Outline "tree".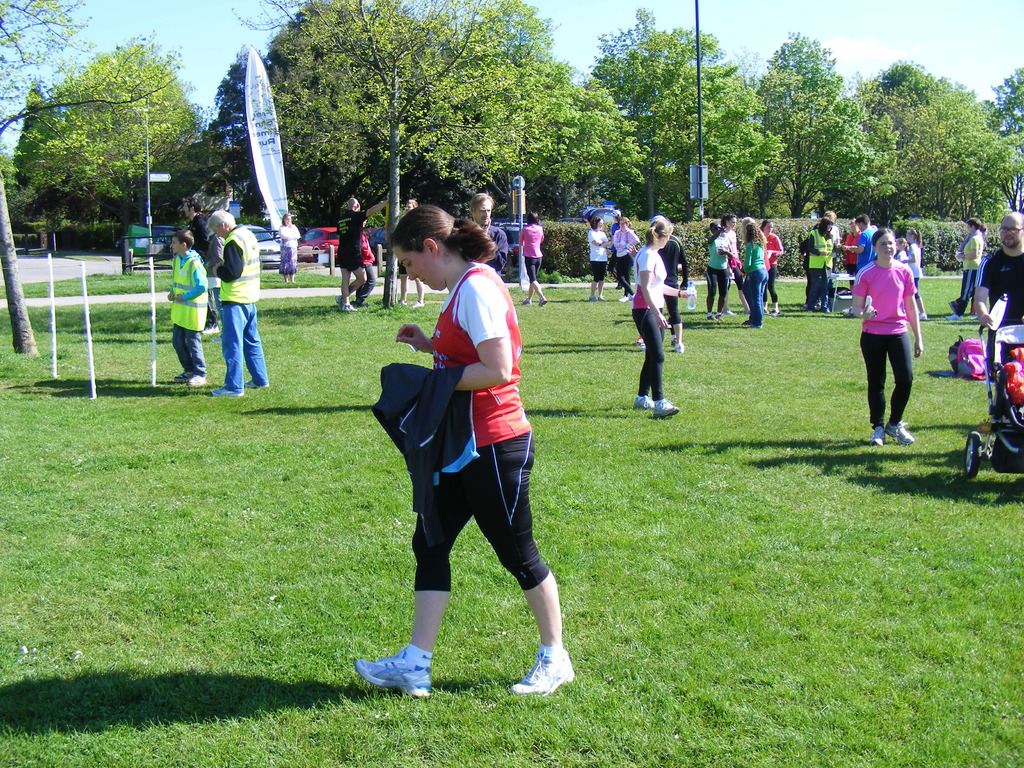
Outline: {"x1": 756, "y1": 29, "x2": 897, "y2": 223}.
